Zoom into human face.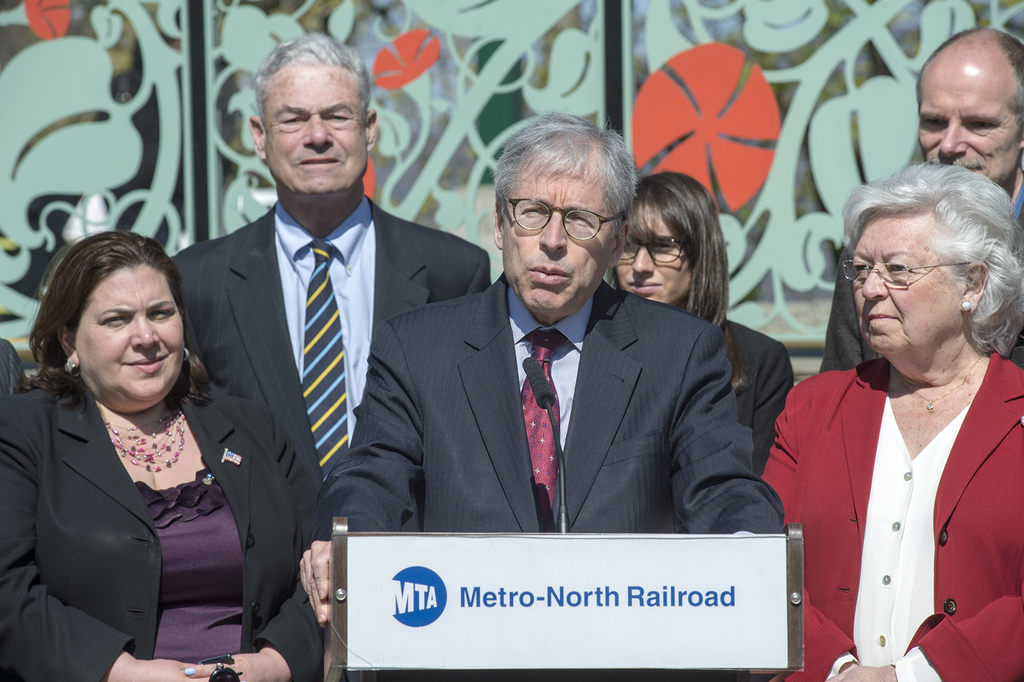
Zoom target: (919, 70, 1023, 182).
